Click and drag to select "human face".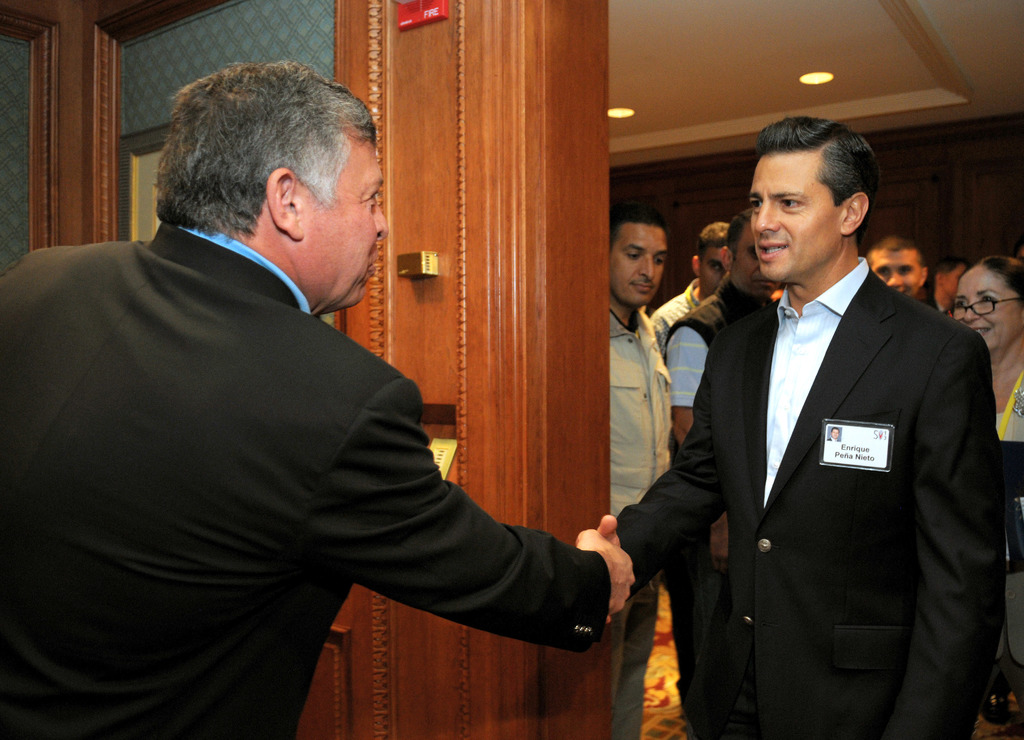
Selection: bbox(698, 249, 726, 294).
